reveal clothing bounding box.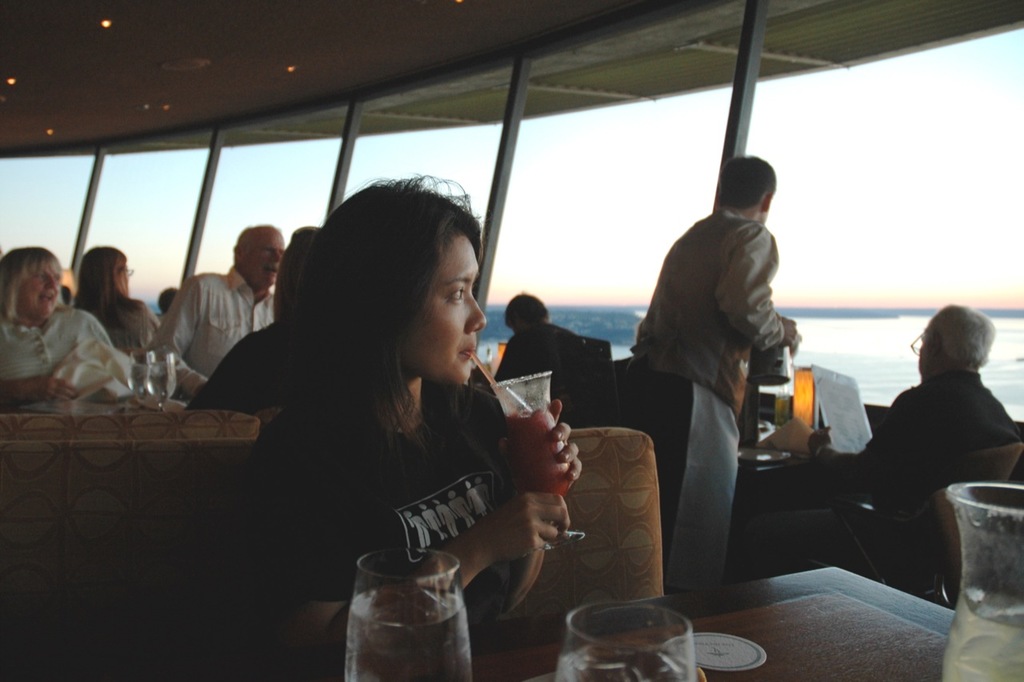
Revealed: [x1=494, y1=319, x2=578, y2=377].
